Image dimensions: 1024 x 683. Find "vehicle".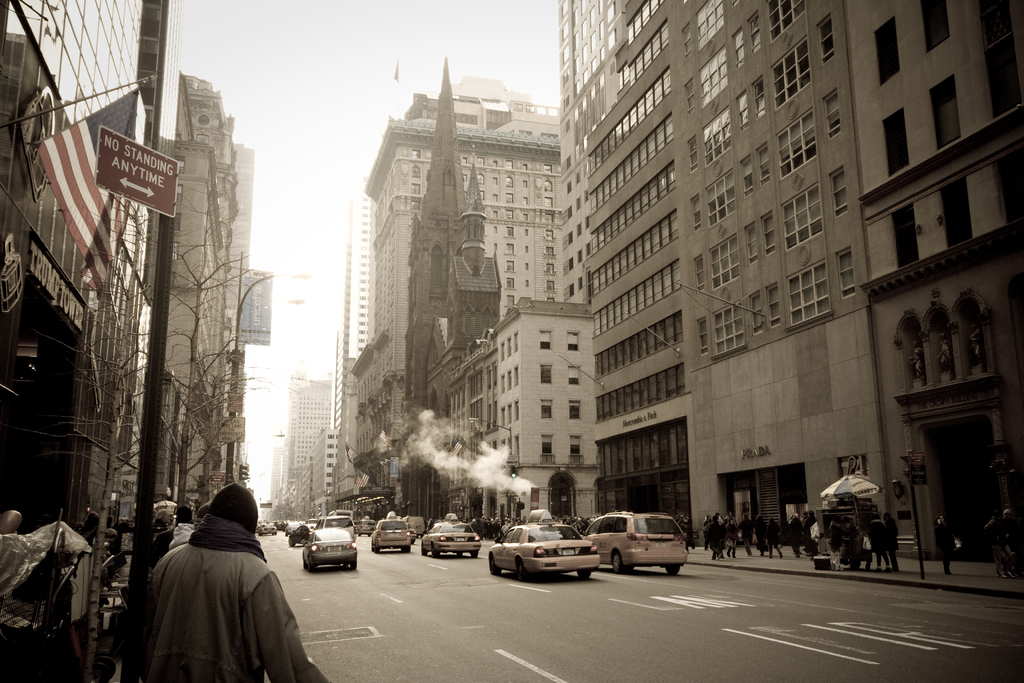
box(421, 514, 483, 559).
